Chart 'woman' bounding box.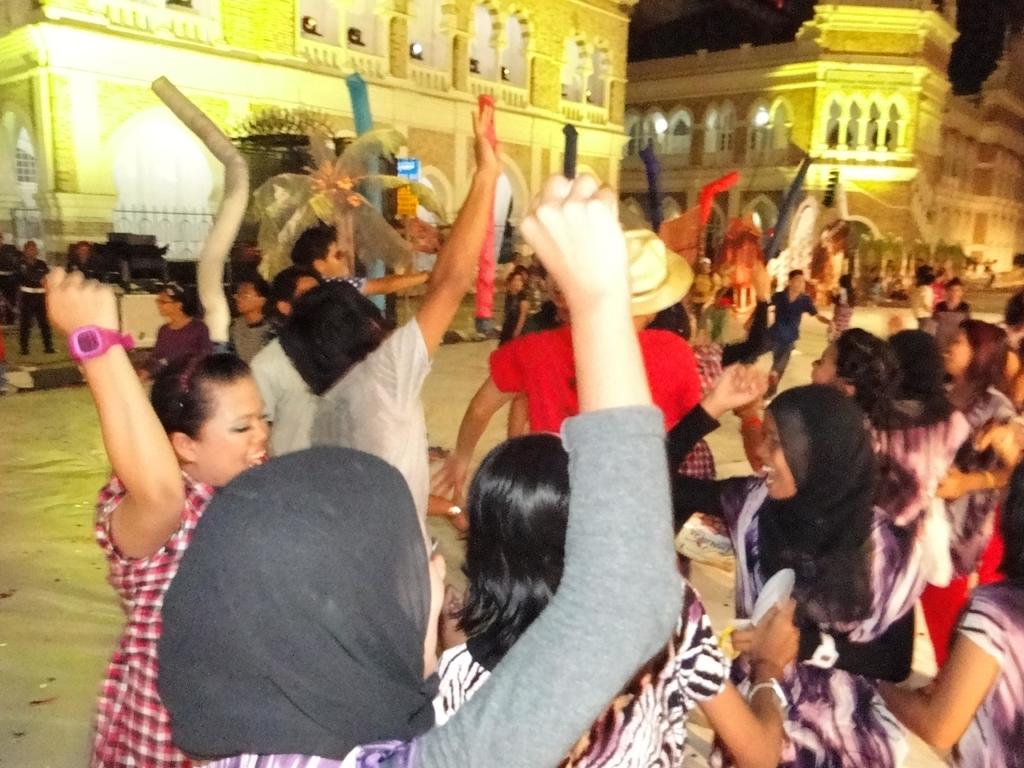
Charted: Rect(426, 425, 793, 761).
